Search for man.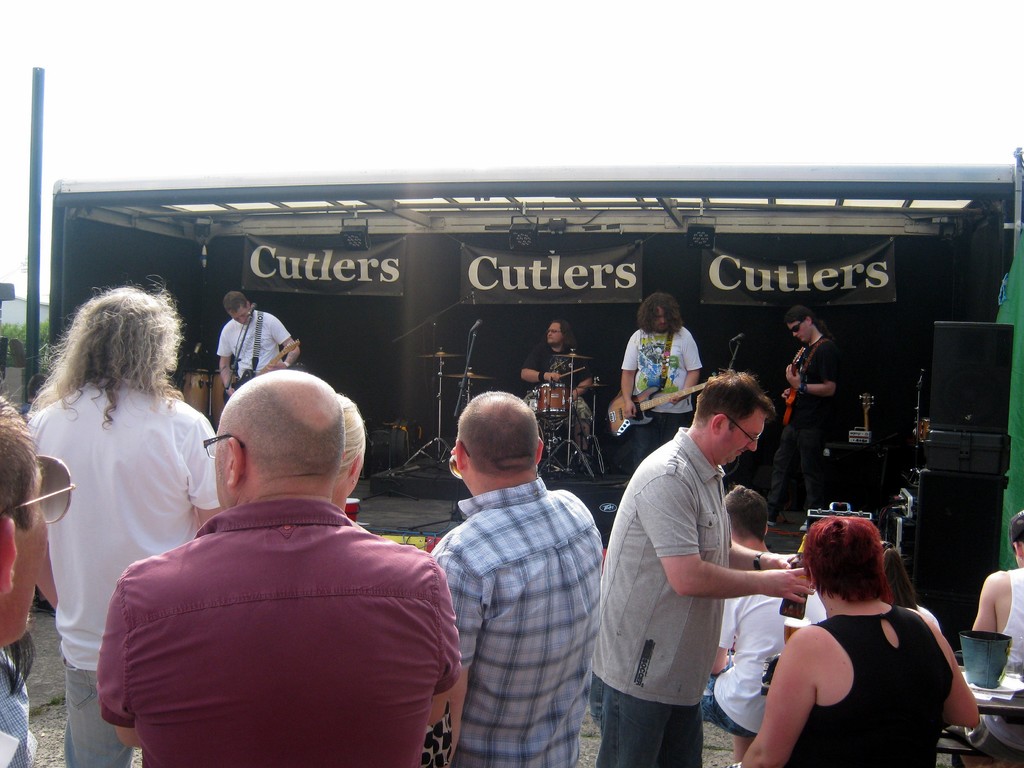
Found at [x1=126, y1=323, x2=463, y2=763].
